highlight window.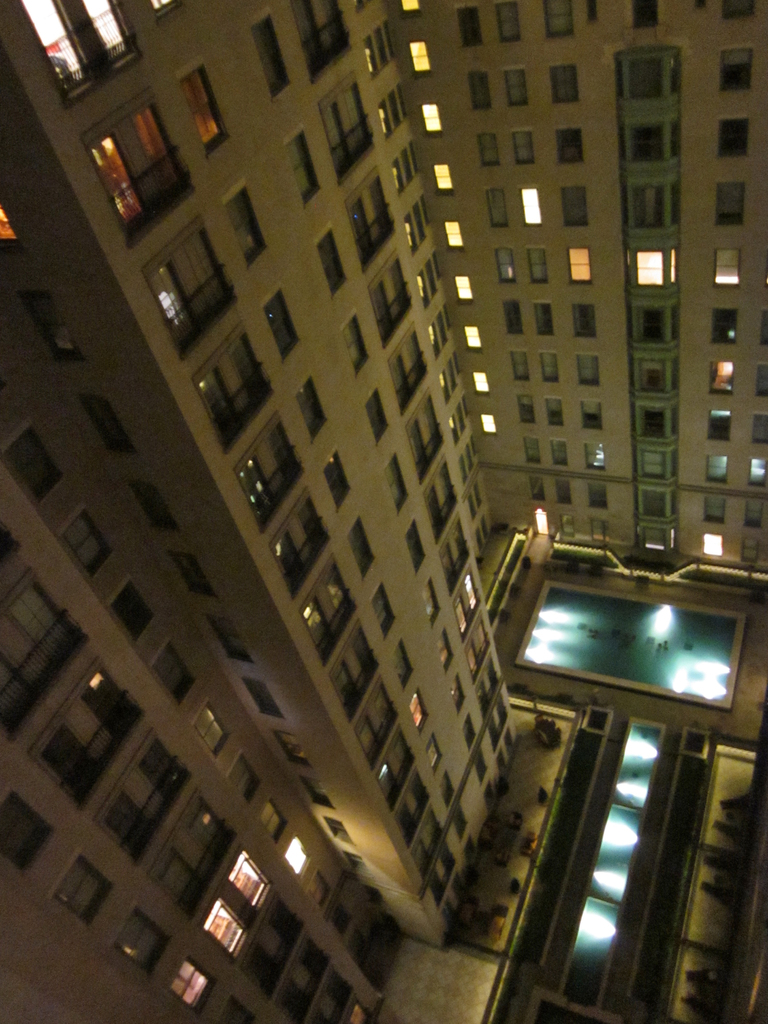
Highlighted region: pyautogui.locateOnScreen(448, 671, 468, 713).
